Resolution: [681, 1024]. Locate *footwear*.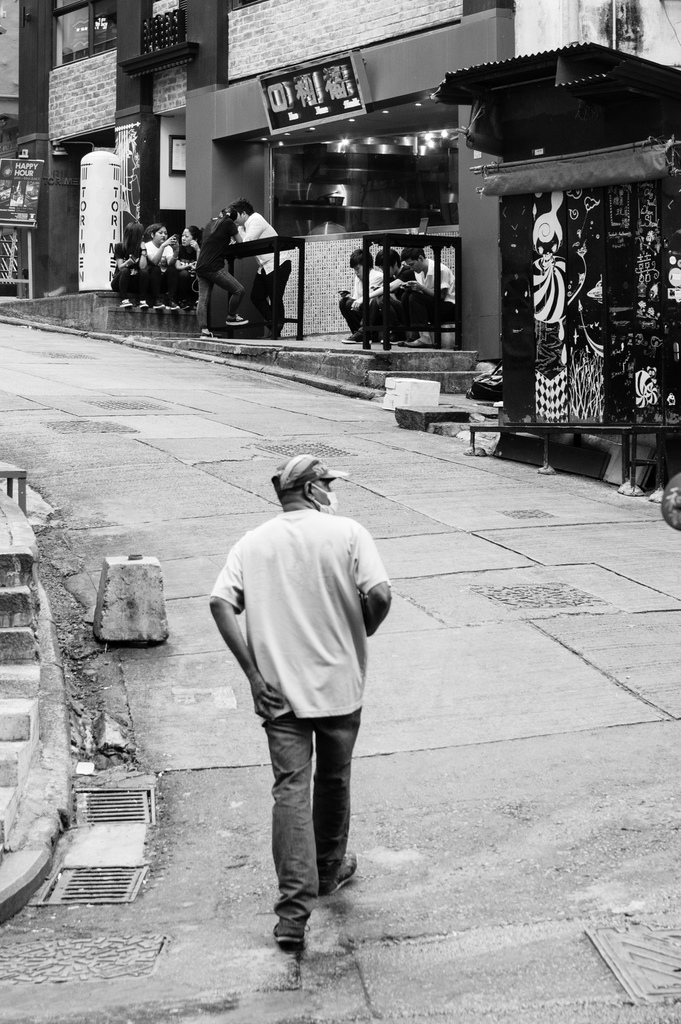
x1=274 y1=914 x2=310 y2=948.
